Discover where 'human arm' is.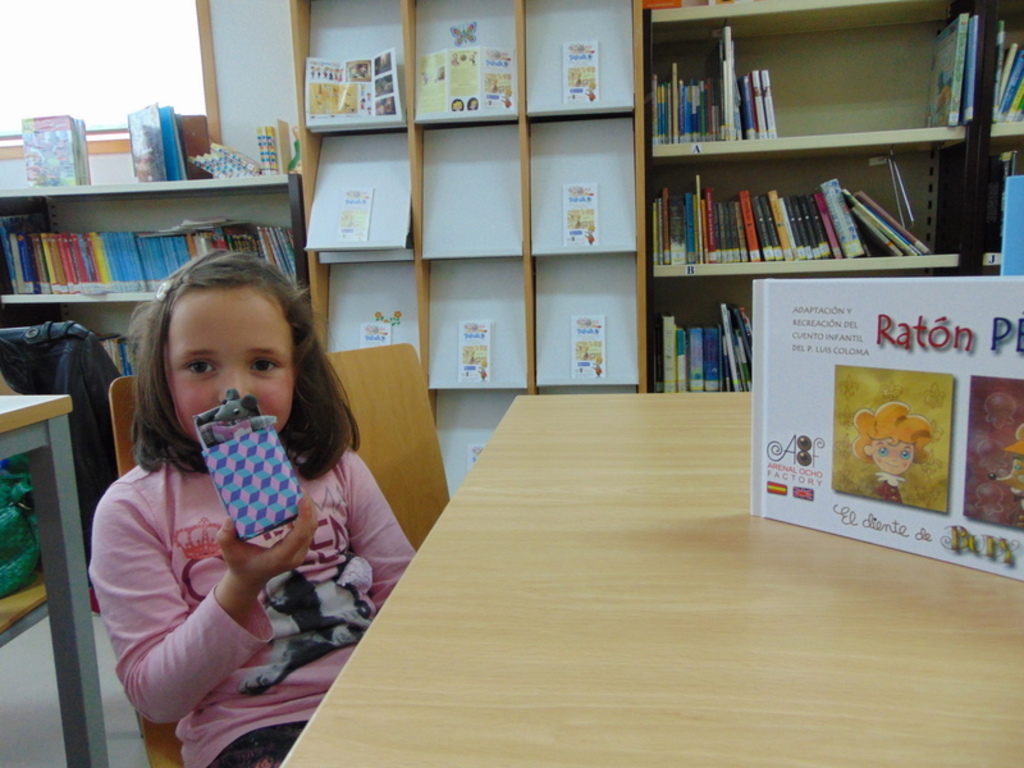
Discovered at l=352, t=445, r=424, b=616.
